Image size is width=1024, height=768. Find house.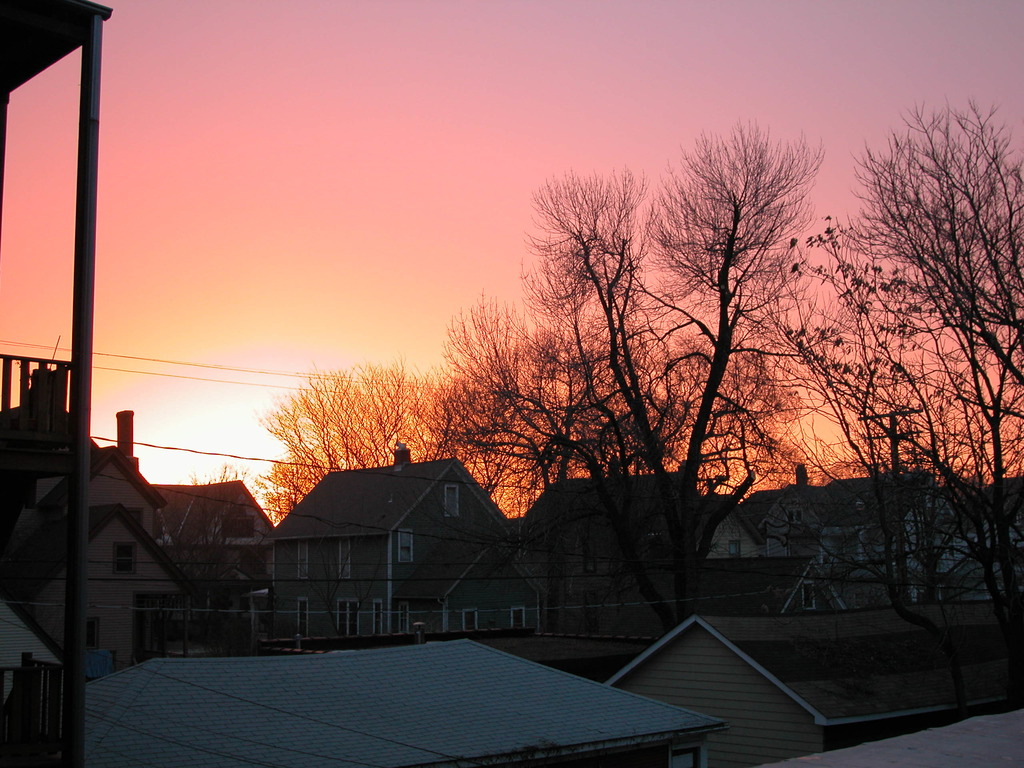
BBox(180, 481, 278, 630).
